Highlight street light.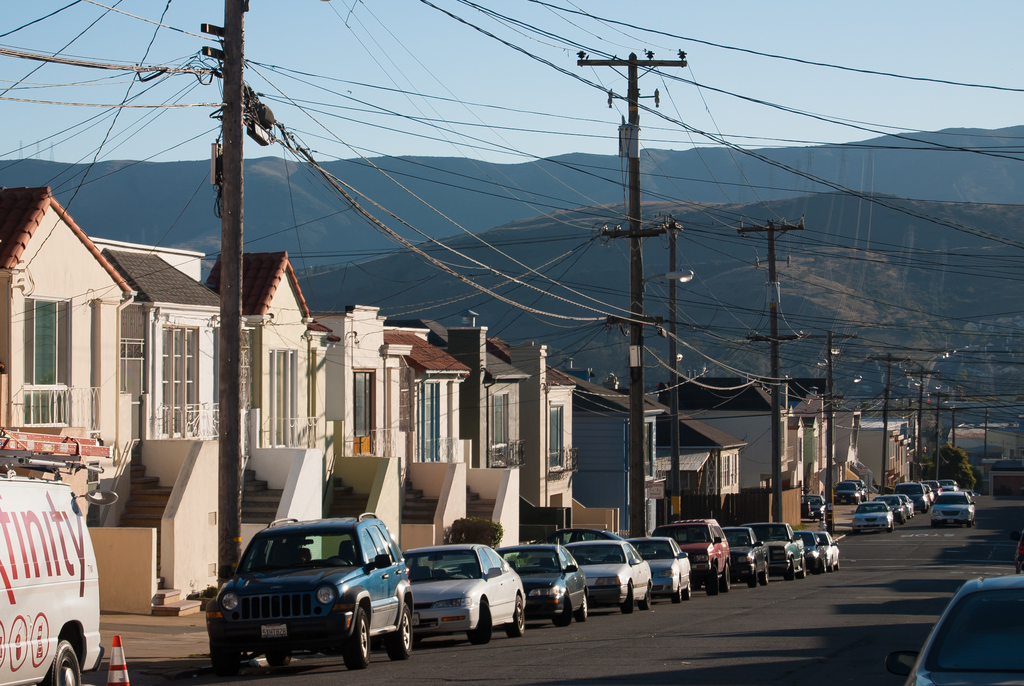
Highlighted region: 765,360,829,524.
